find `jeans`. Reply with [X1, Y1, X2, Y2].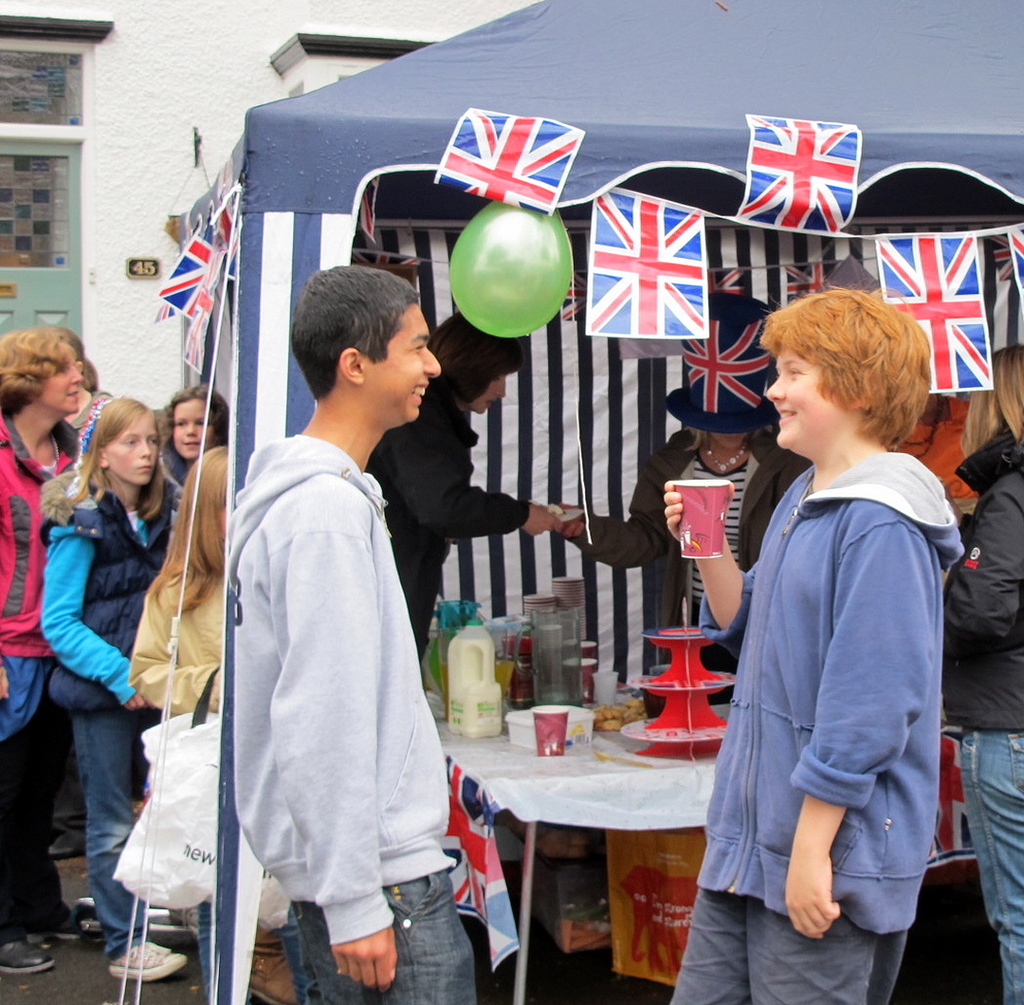
[75, 716, 148, 954].
